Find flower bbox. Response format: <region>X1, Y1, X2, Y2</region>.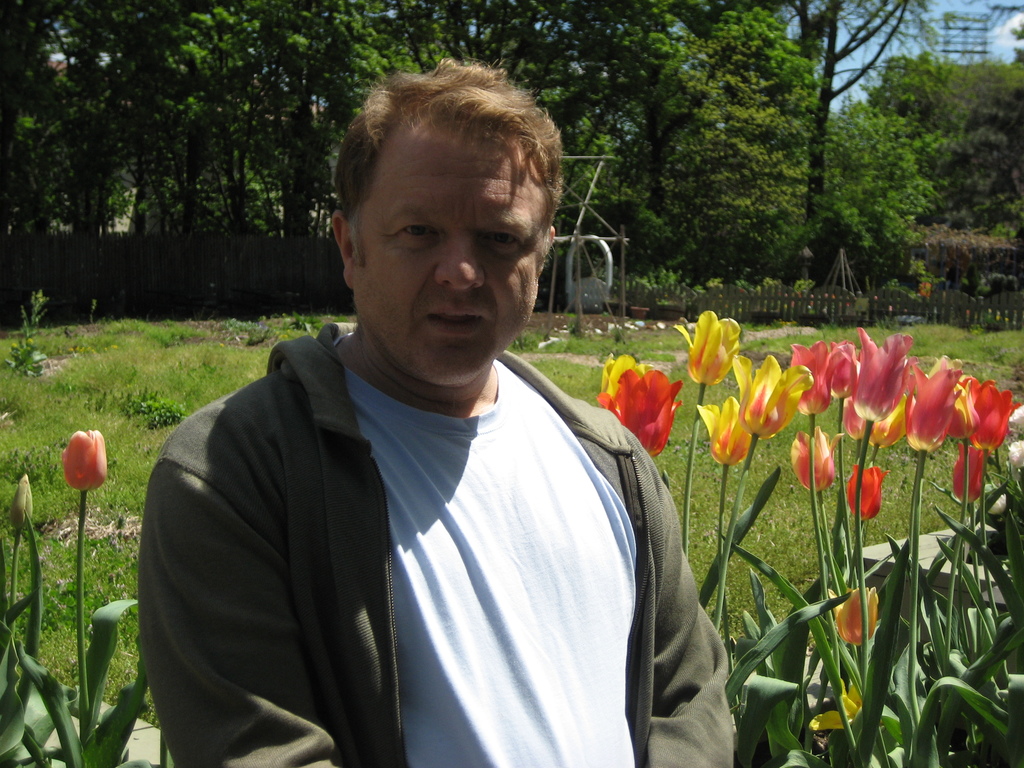
<region>789, 428, 847, 491</region>.
